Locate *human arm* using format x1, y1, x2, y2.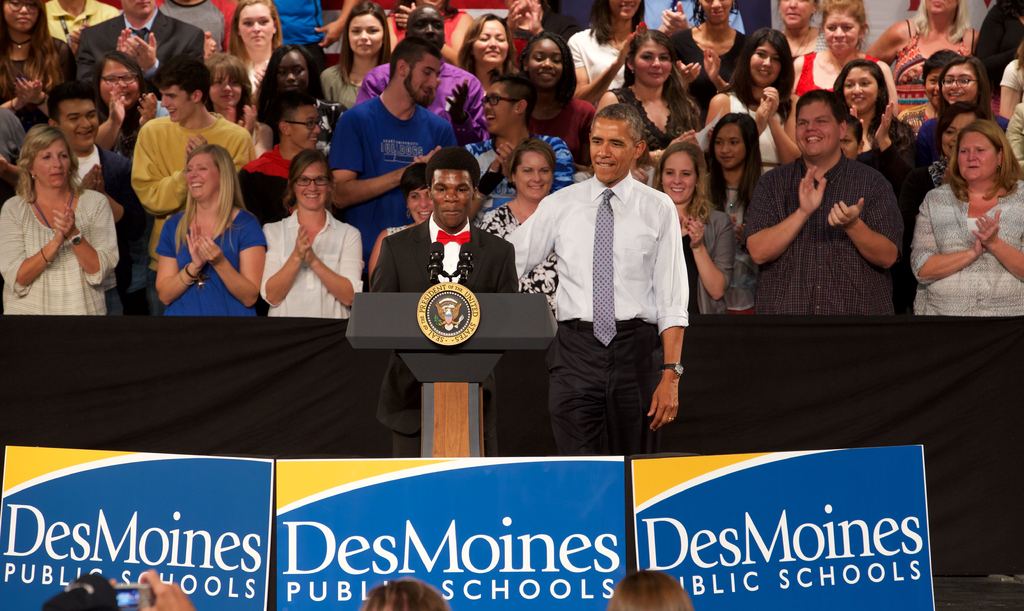
0, 195, 59, 291.
